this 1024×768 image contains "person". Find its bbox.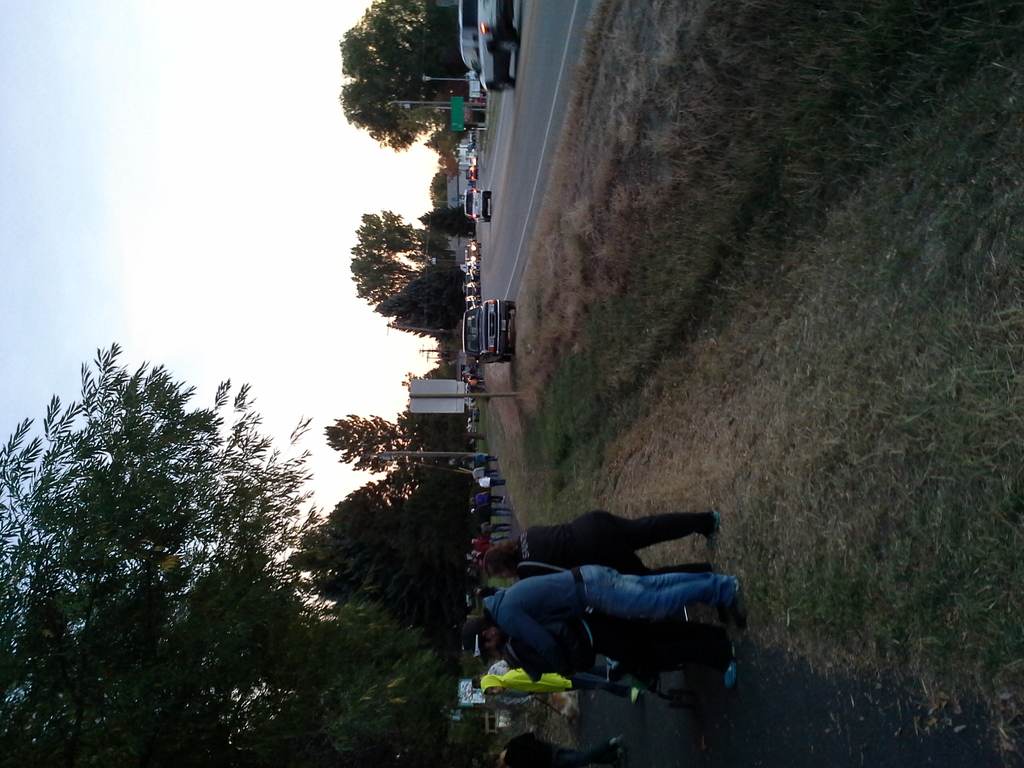
rect(470, 505, 509, 516).
